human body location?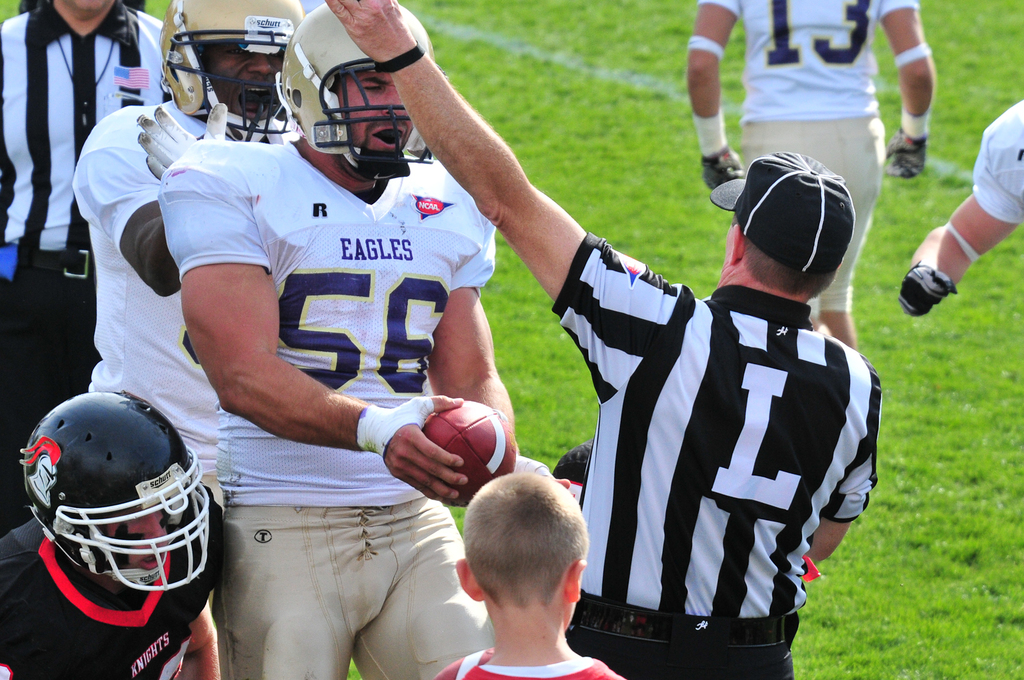
crop(908, 96, 1023, 317)
